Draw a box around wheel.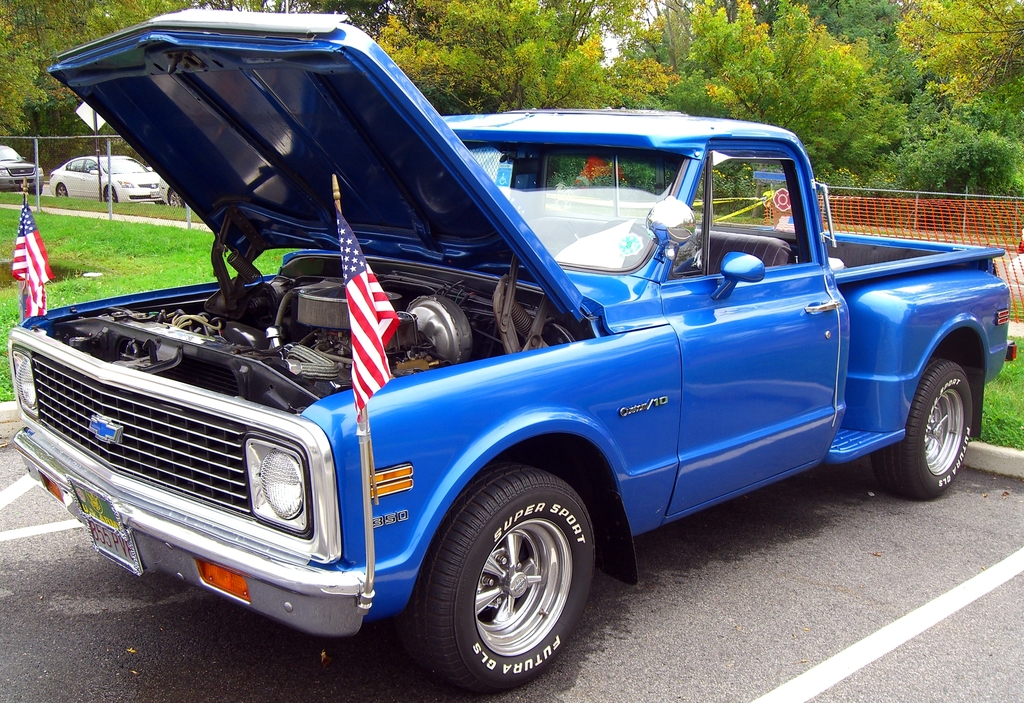
<box>58,186,68,199</box>.
